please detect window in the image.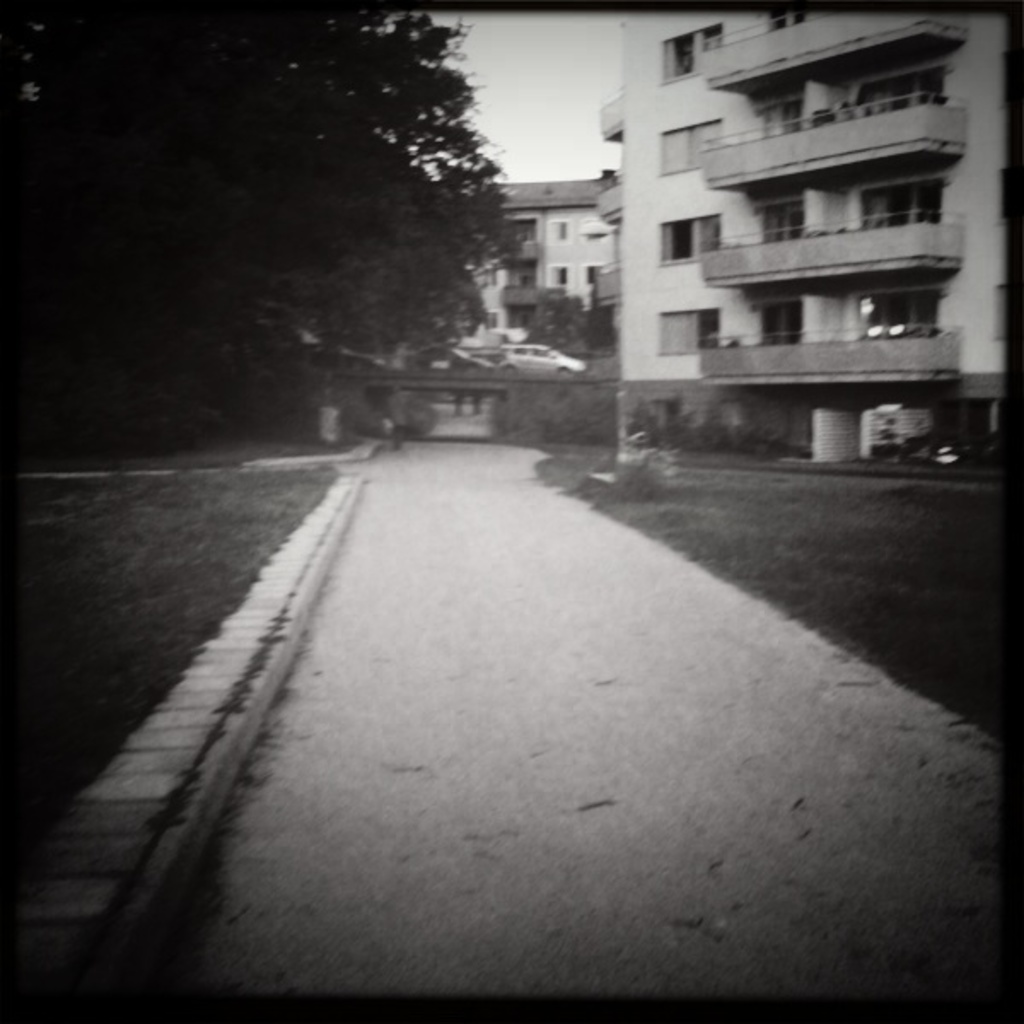
548/271/555/285.
